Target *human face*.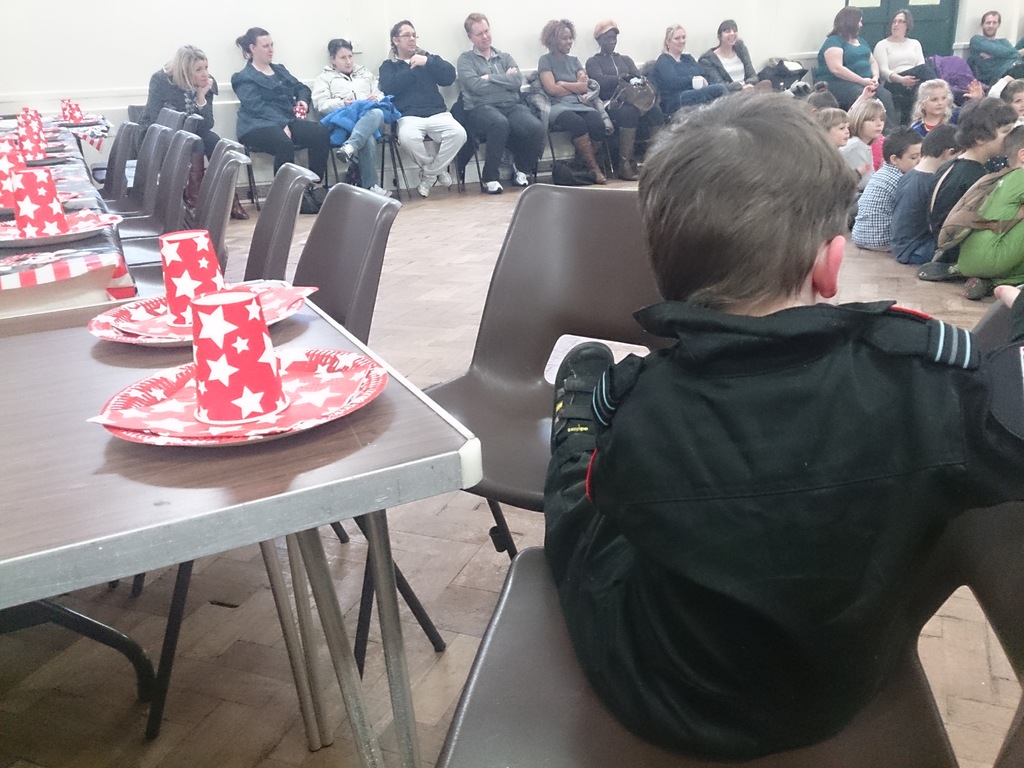
Target region: [x1=606, y1=29, x2=618, y2=52].
